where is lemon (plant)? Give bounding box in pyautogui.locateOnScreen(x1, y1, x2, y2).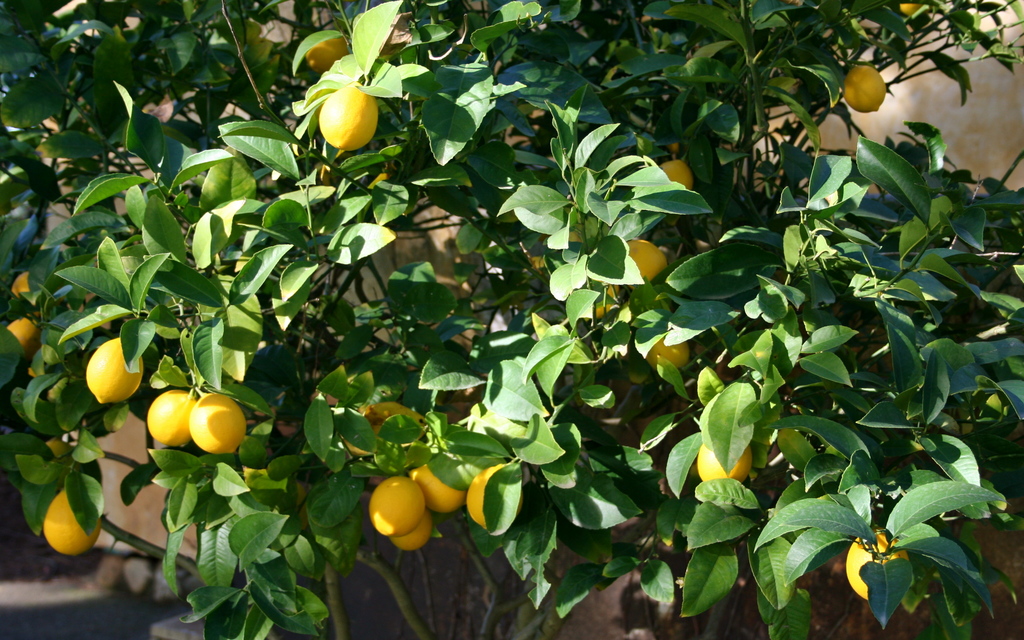
pyautogui.locateOnScreen(372, 475, 428, 534).
